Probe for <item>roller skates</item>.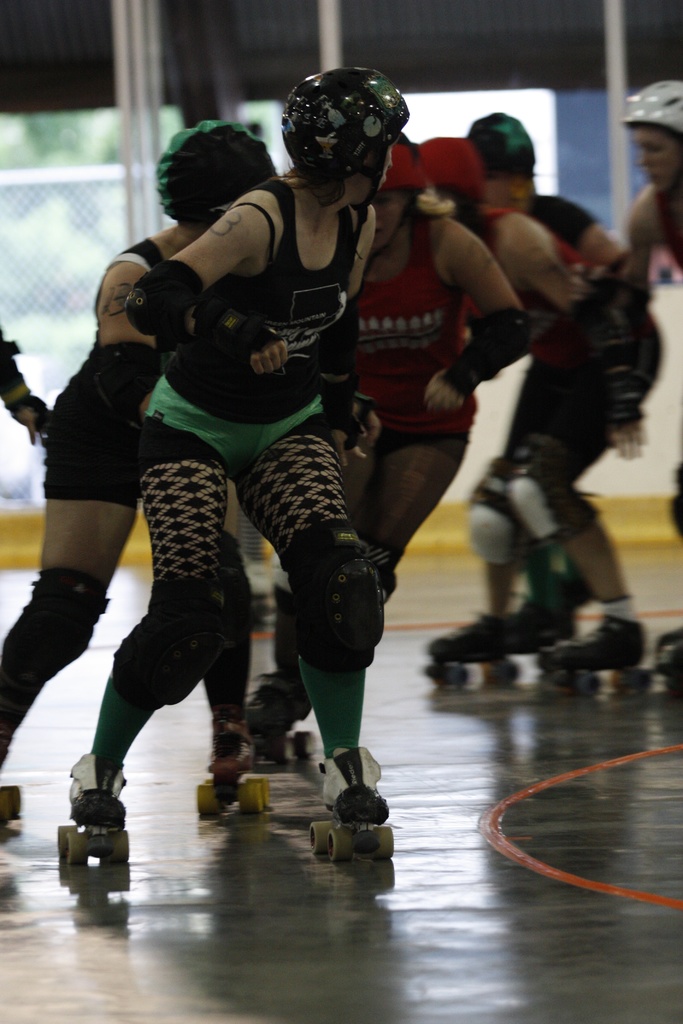
Probe result: bbox(421, 614, 519, 689).
